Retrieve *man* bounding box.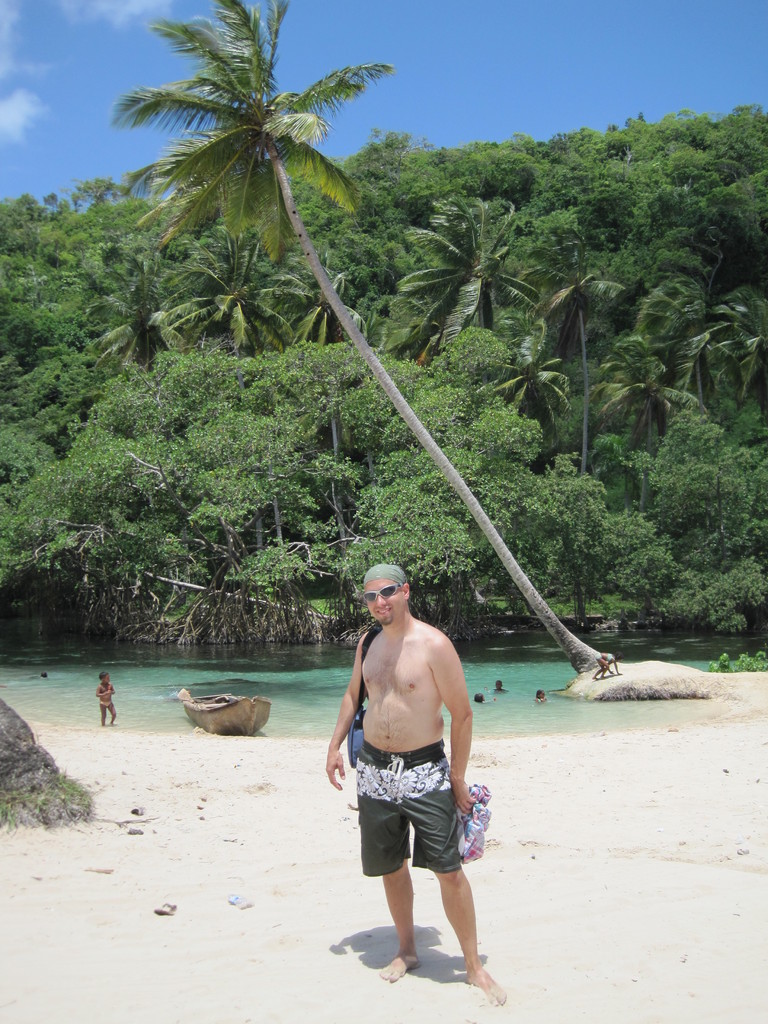
Bounding box: 333:558:493:980.
